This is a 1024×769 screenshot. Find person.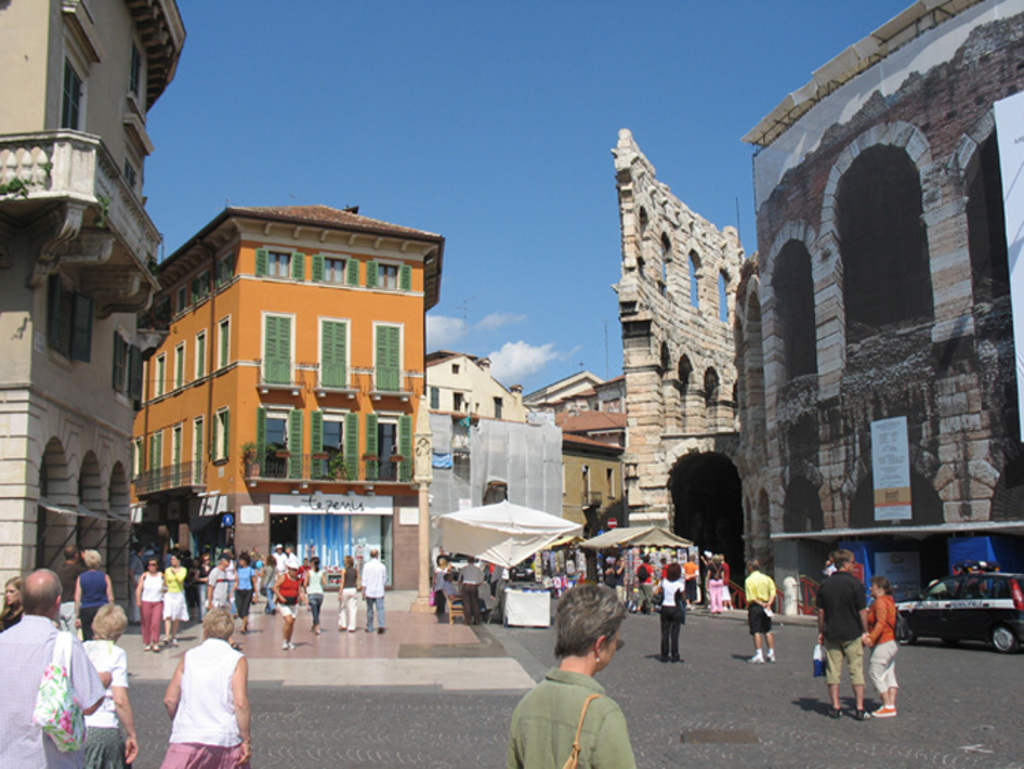
Bounding box: box(162, 550, 187, 635).
